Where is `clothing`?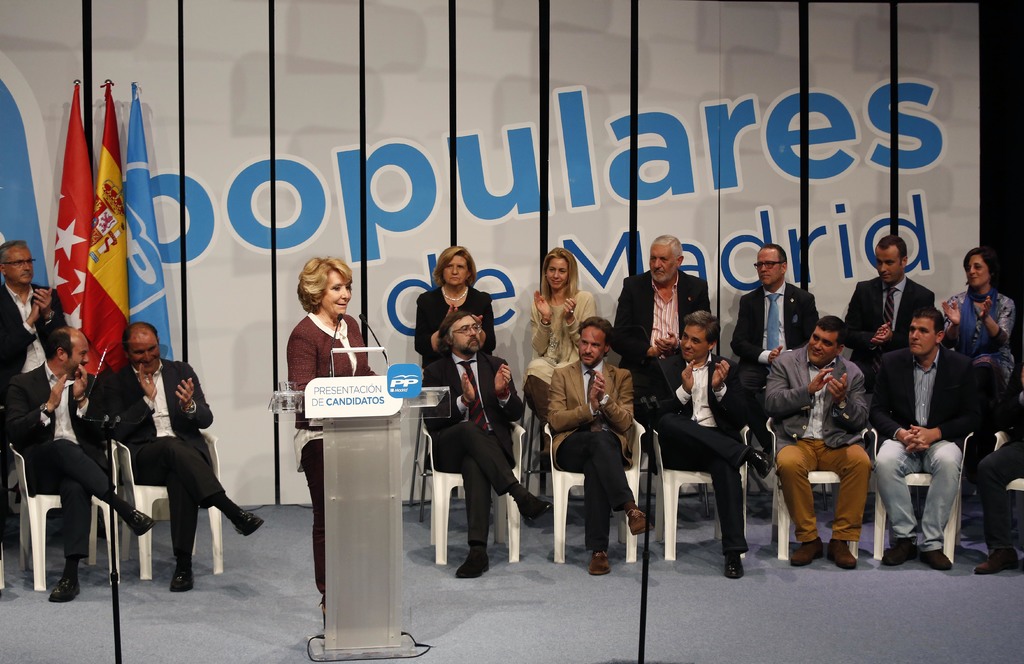
x1=410, y1=286, x2=490, y2=351.
